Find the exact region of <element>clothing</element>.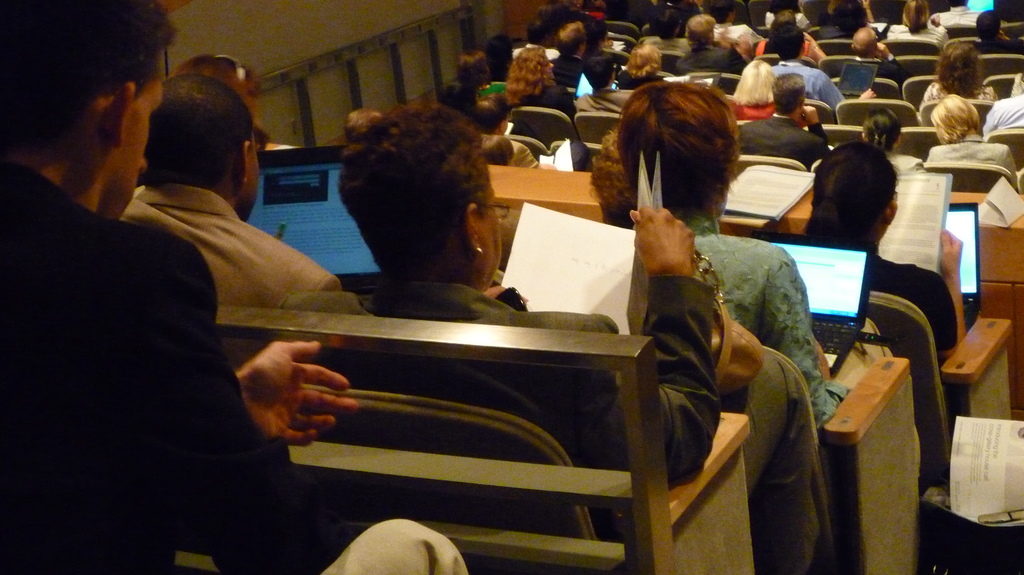
Exact region: x1=774 y1=52 x2=842 y2=111.
